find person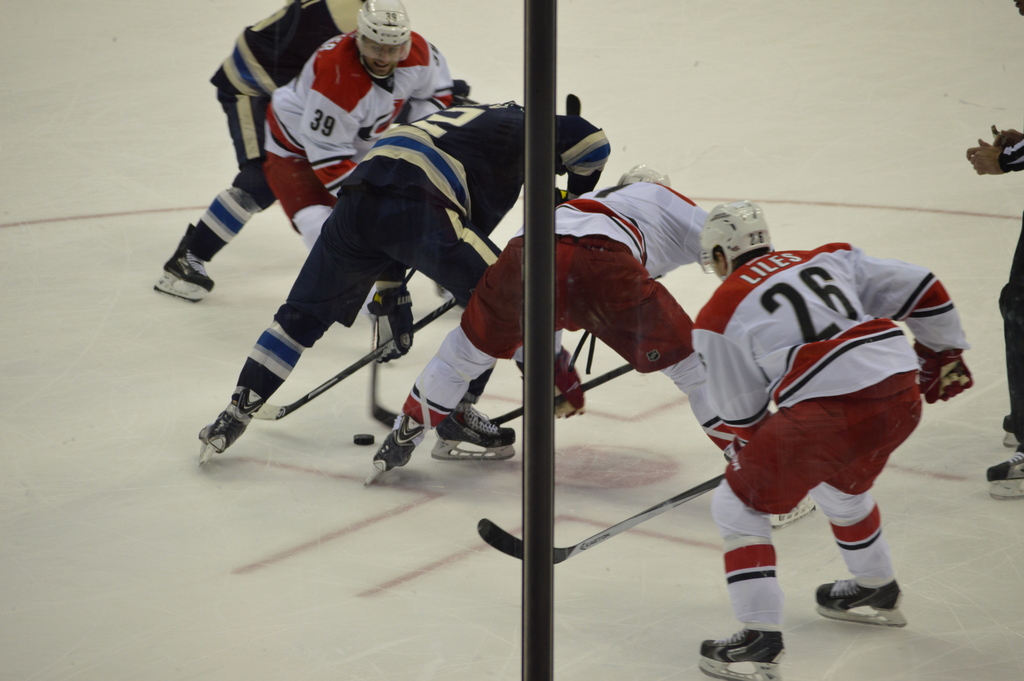
364:156:727:484
